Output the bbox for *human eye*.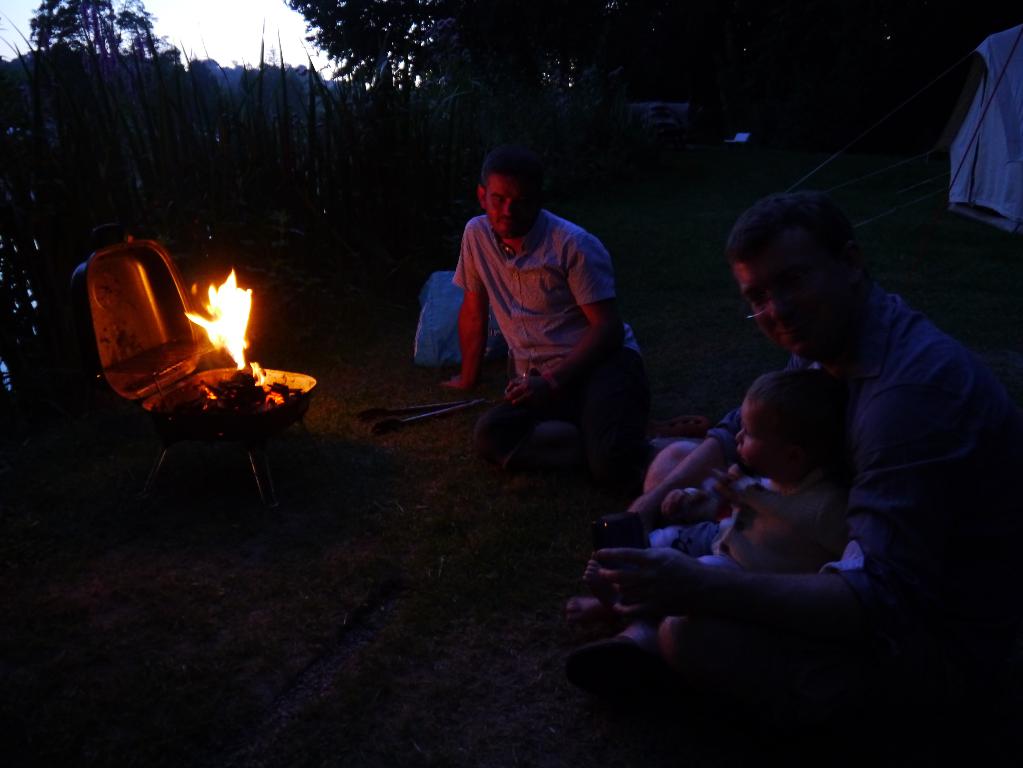
{"x1": 489, "y1": 196, "x2": 504, "y2": 202}.
